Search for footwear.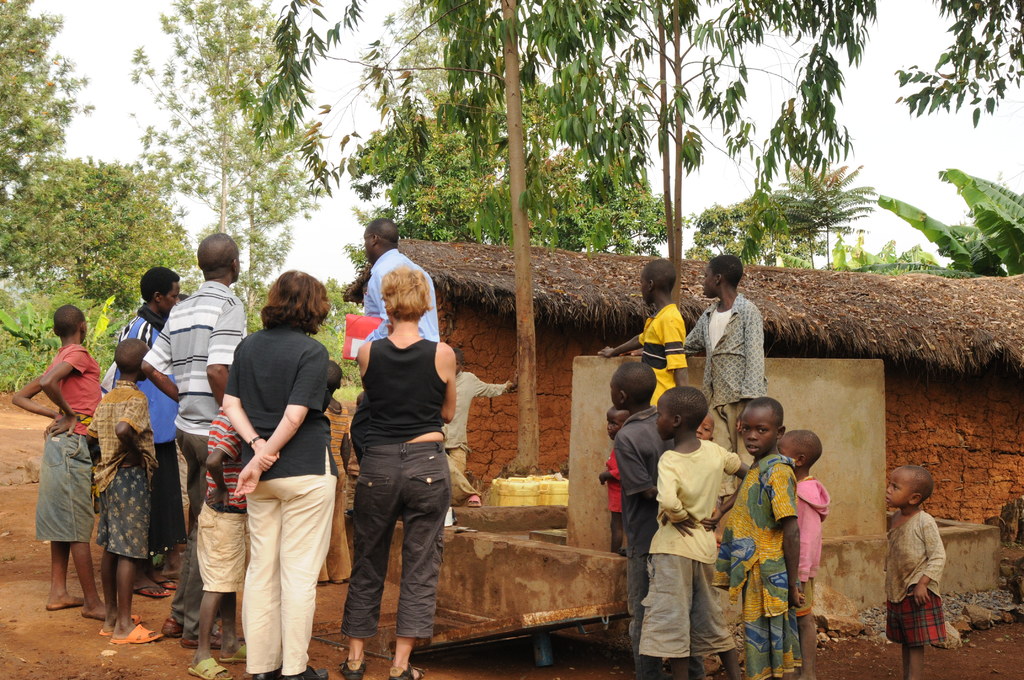
Found at (390, 664, 423, 679).
